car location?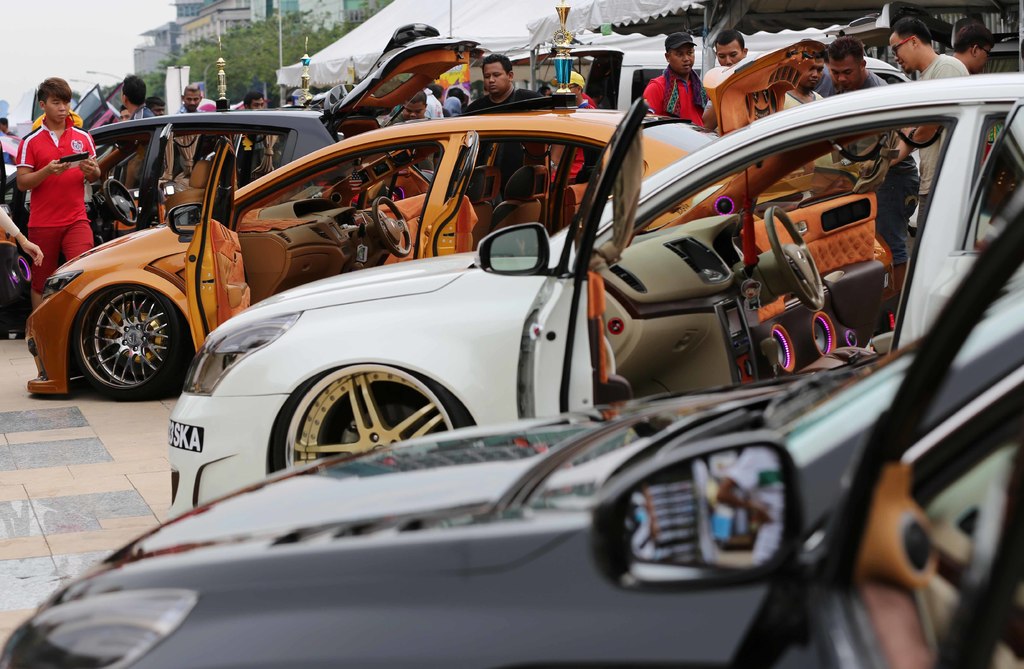
x1=164 y1=77 x2=1023 y2=523
